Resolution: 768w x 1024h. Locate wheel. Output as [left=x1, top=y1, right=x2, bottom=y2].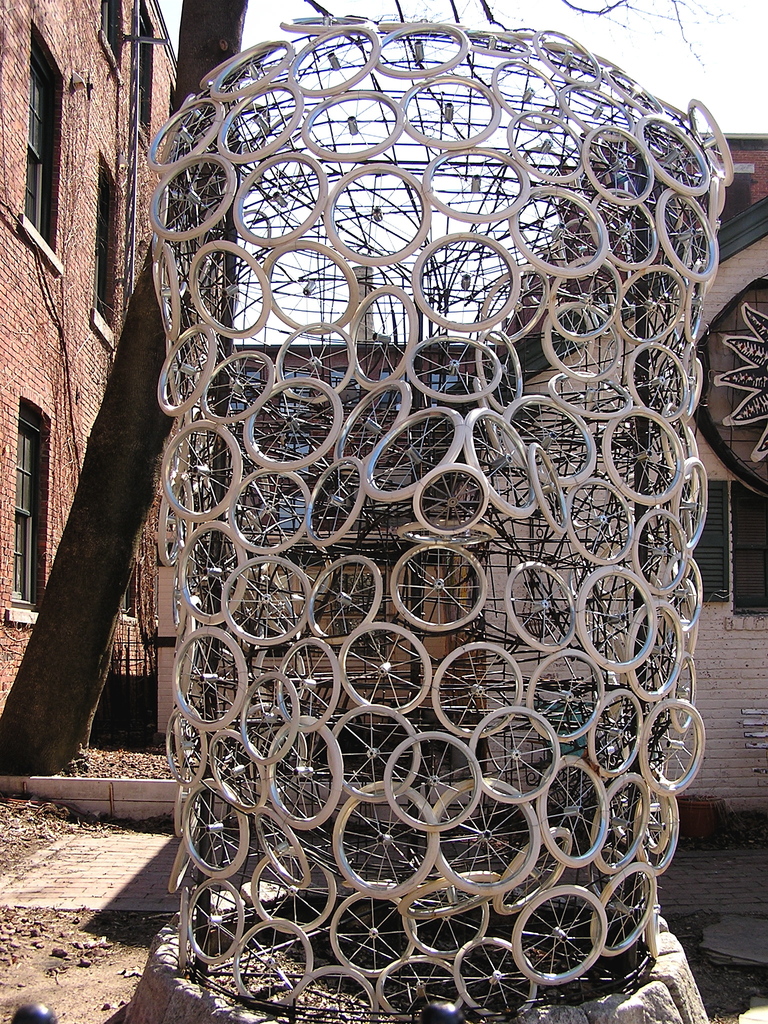
[left=493, top=828, right=572, bottom=916].
